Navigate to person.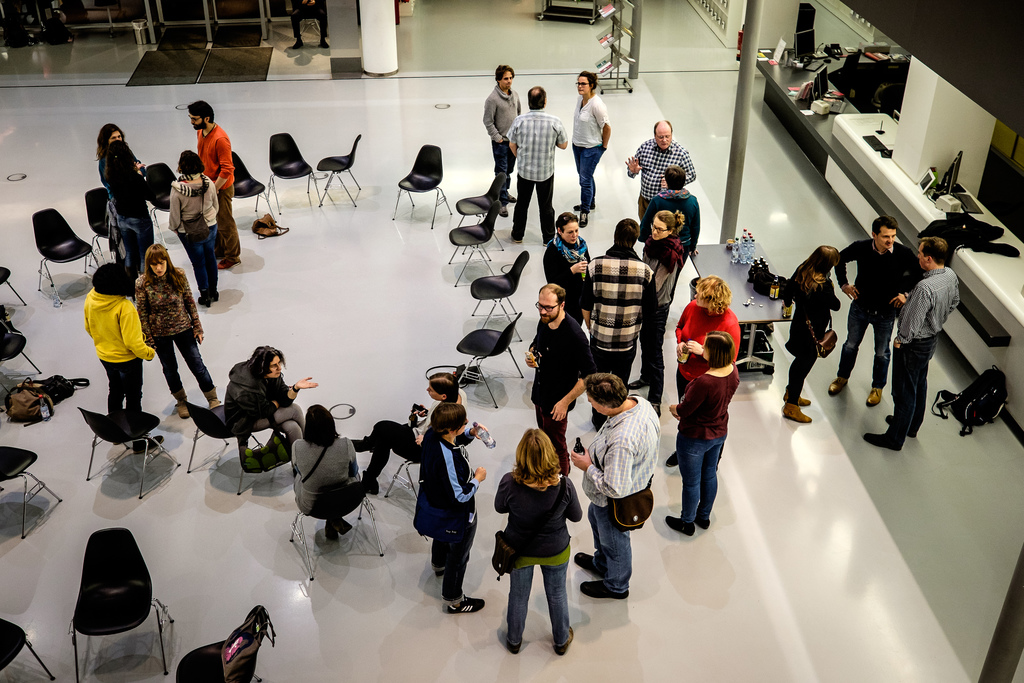
Navigation target: box=[781, 243, 863, 425].
